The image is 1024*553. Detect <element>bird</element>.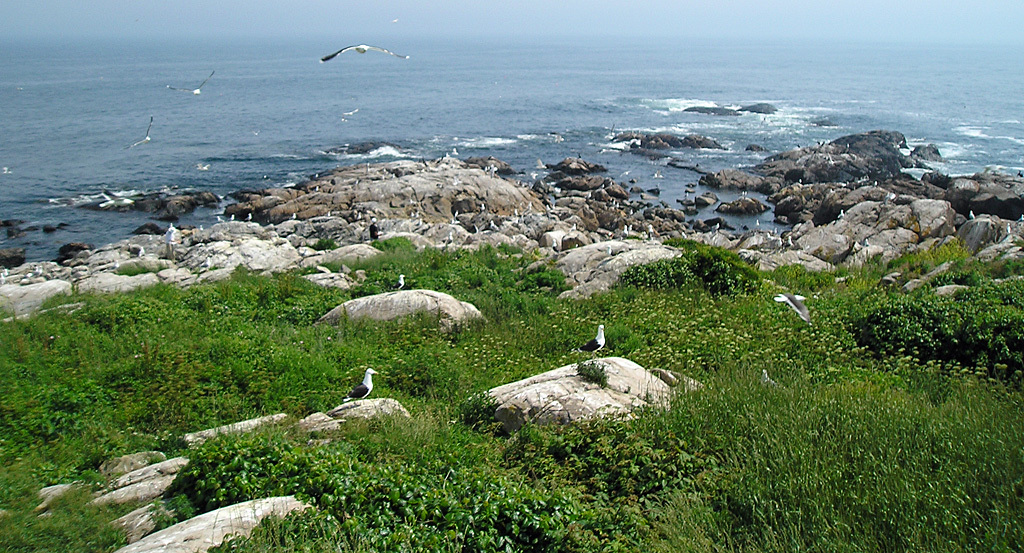
Detection: bbox=[230, 214, 231, 223].
